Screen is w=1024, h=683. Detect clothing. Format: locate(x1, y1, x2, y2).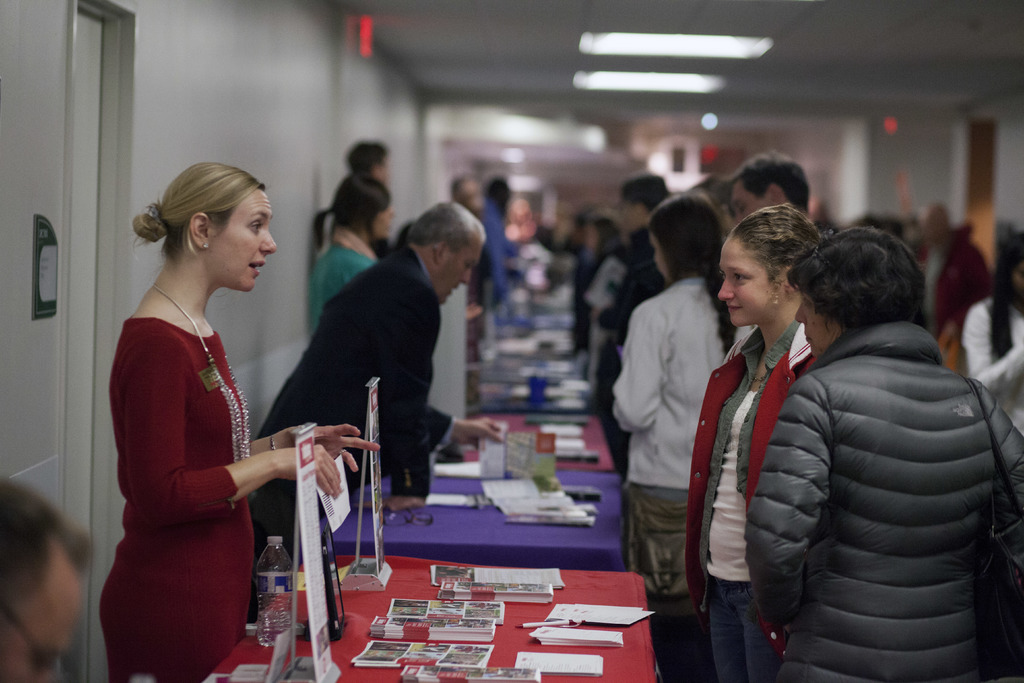
locate(956, 294, 1023, 432).
